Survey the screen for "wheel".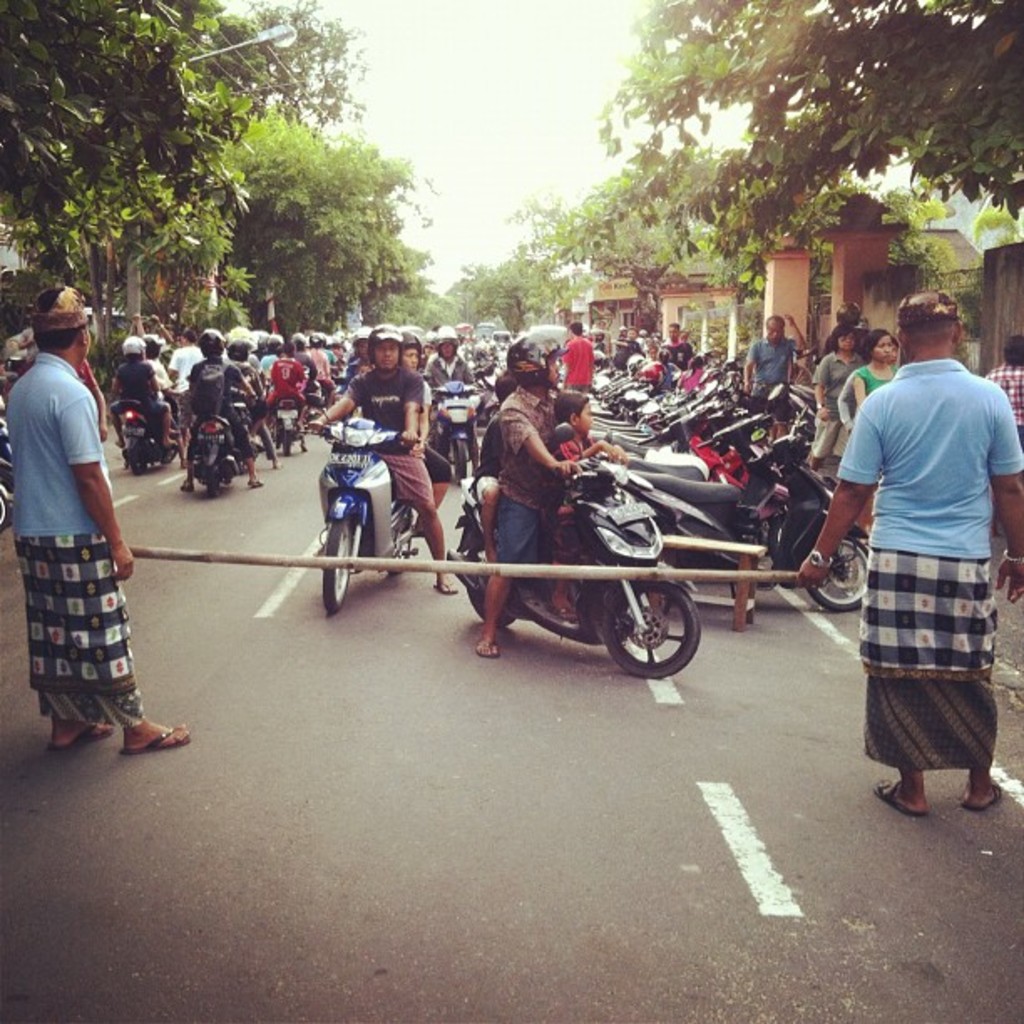
Survey found: (321,515,351,611).
